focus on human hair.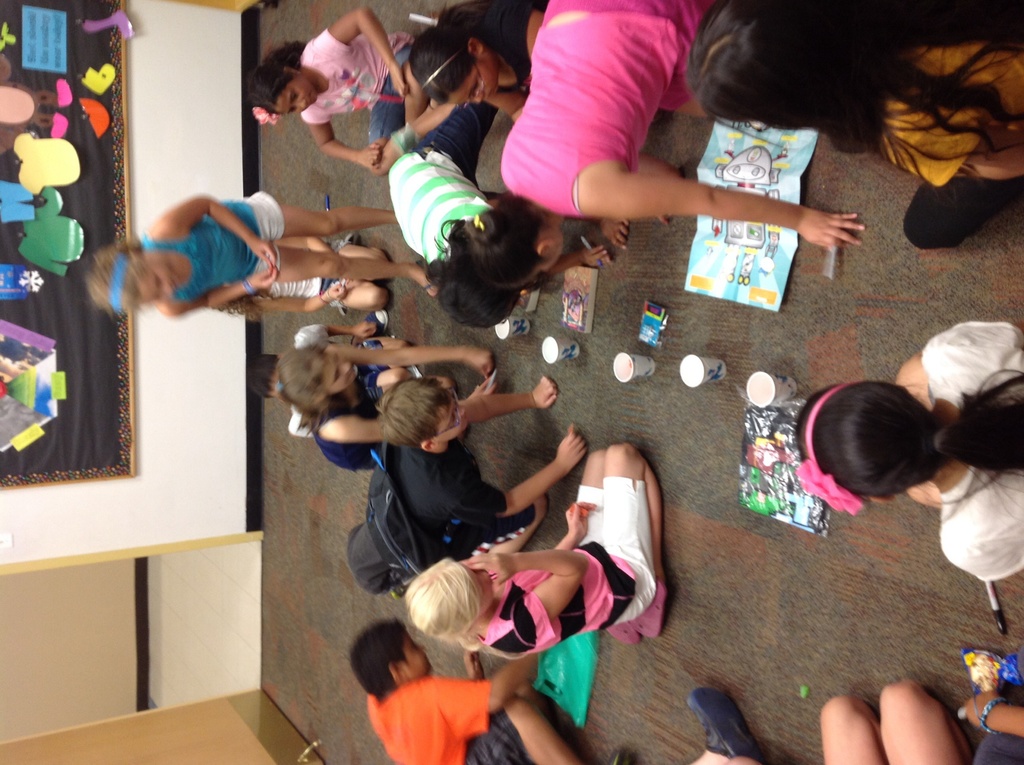
Focused at x1=255 y1=48 x2=307 y2=132.
